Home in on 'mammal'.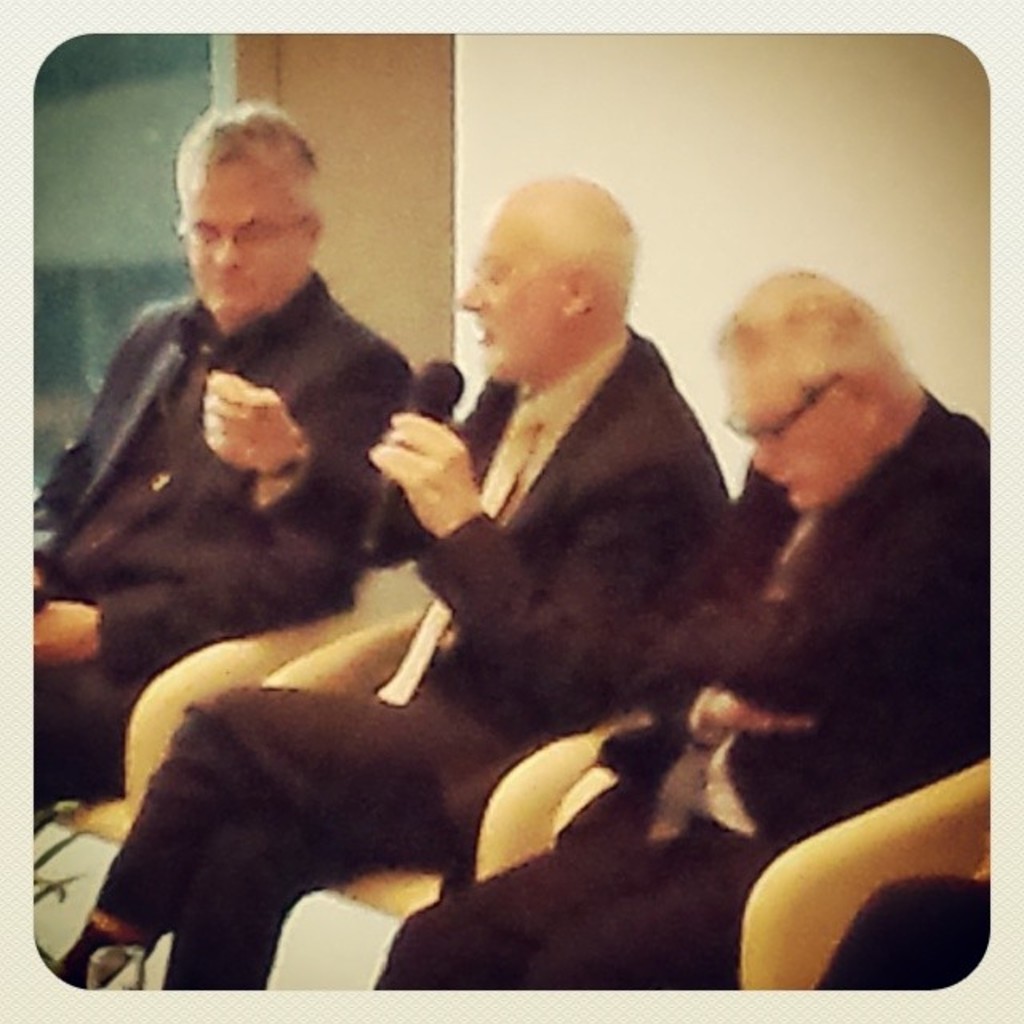
Homed in at <box>43,166,725,1005</box>.
